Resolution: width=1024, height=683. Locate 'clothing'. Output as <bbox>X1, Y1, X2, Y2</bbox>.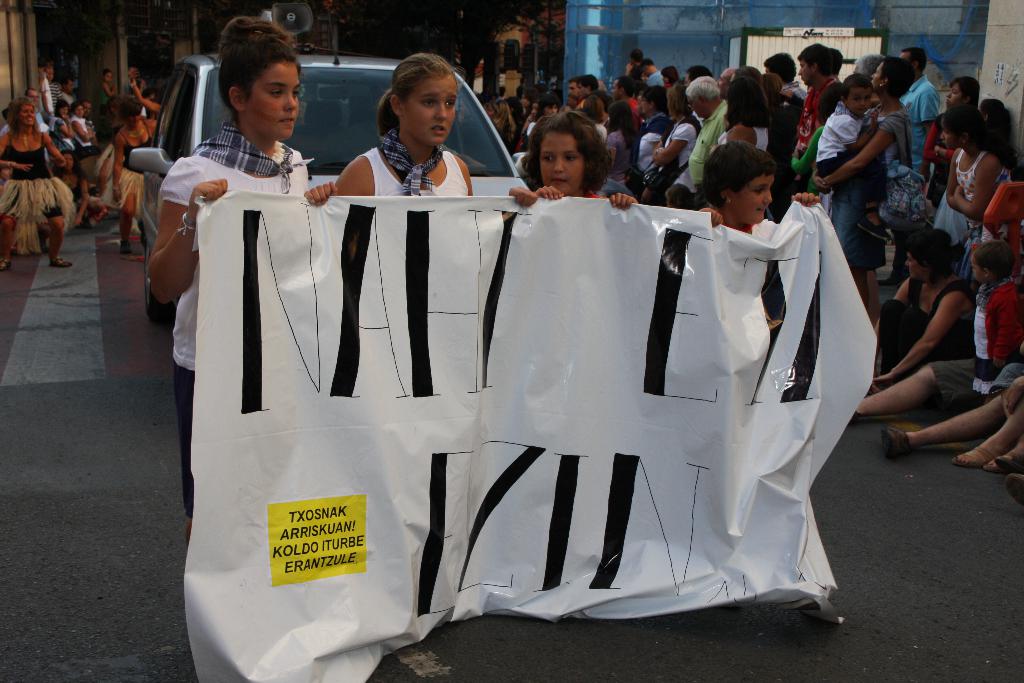
<bbox>356, 145, 468, 196</bbox>.
